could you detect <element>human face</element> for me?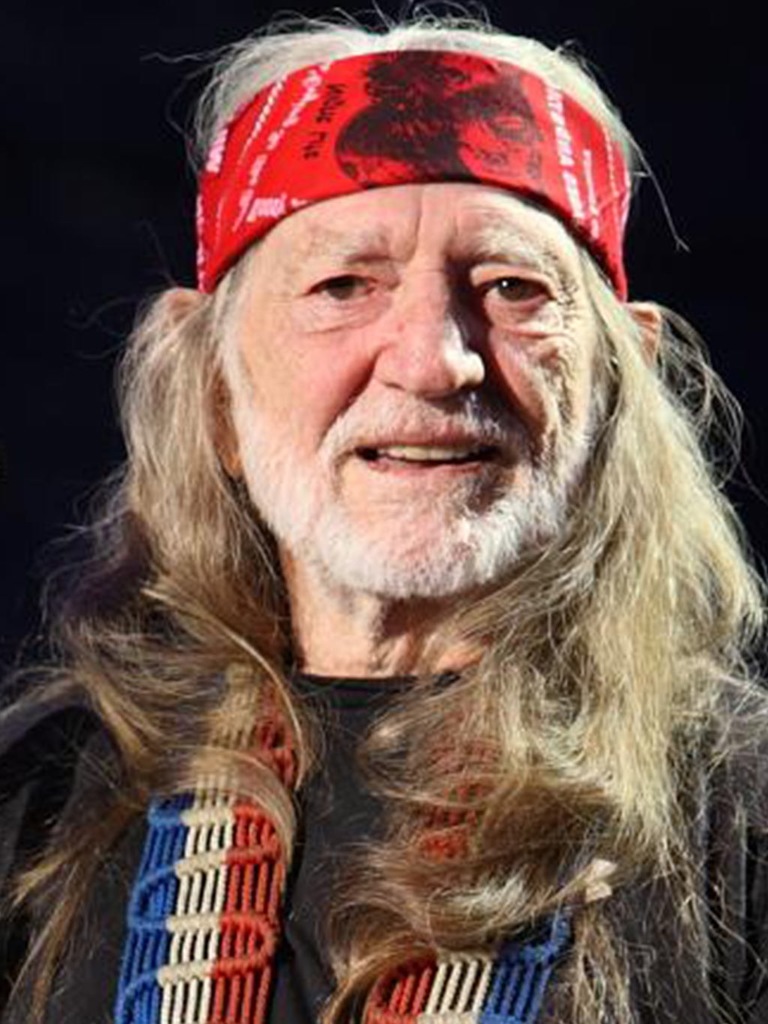
Detection result: box(225, 176, 606, 593).
